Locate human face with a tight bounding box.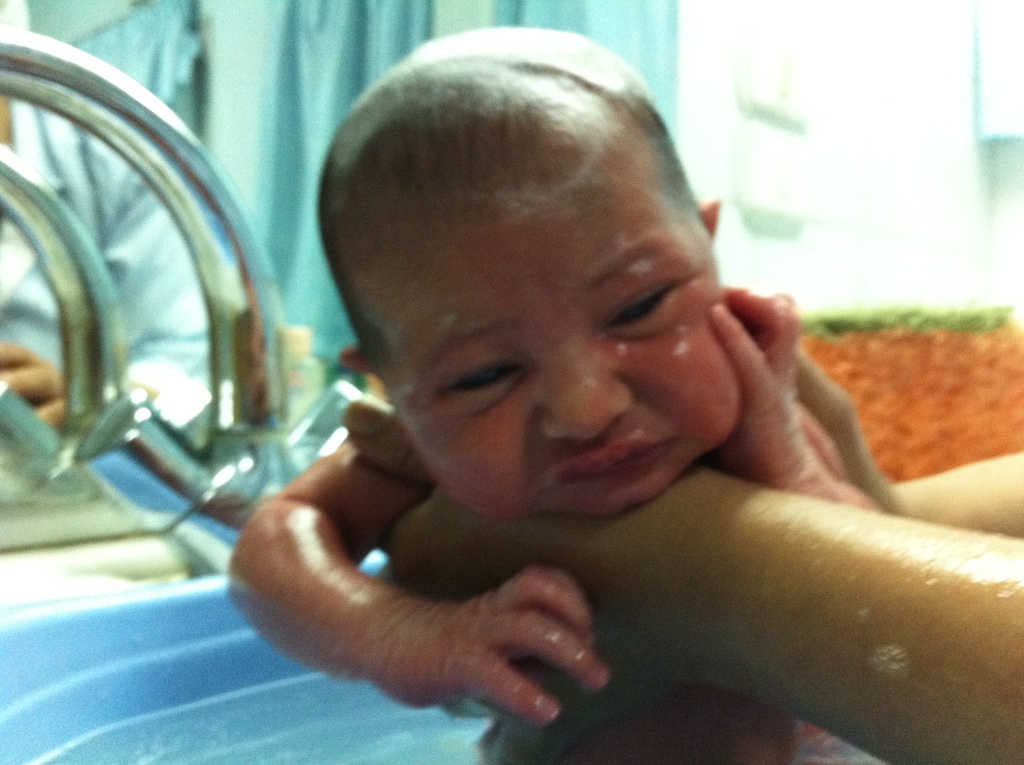
BBox(394, 183, 746, 523).
